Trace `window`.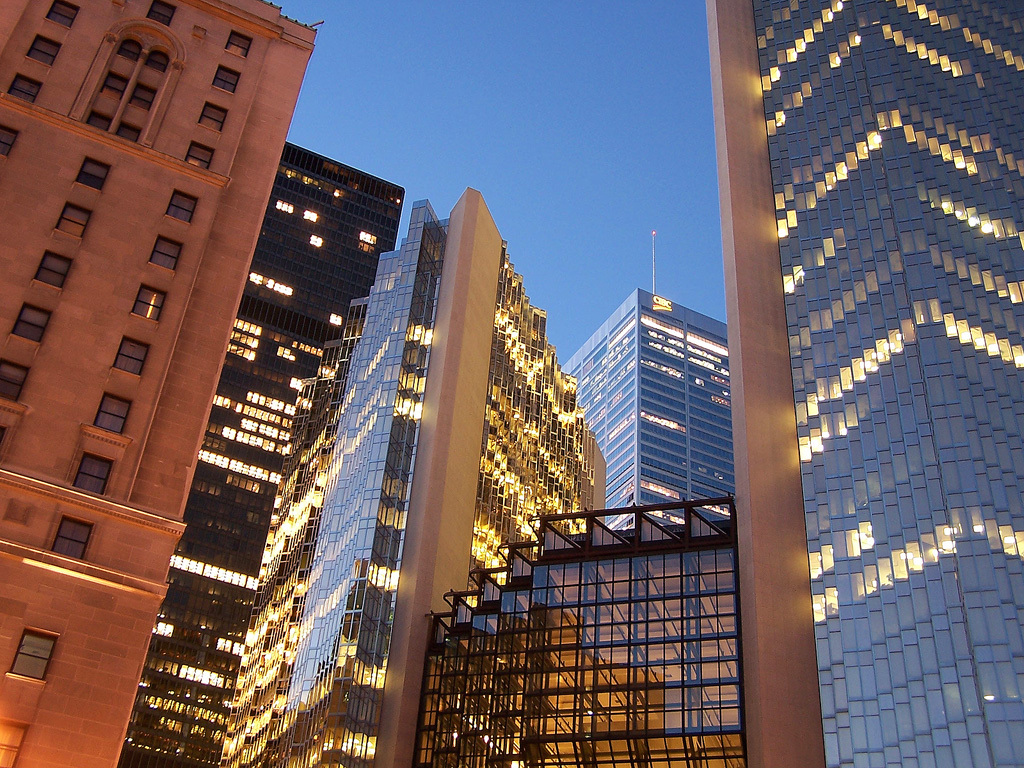
Traced to x1=61, y1=512, x2=90, y2=562.
